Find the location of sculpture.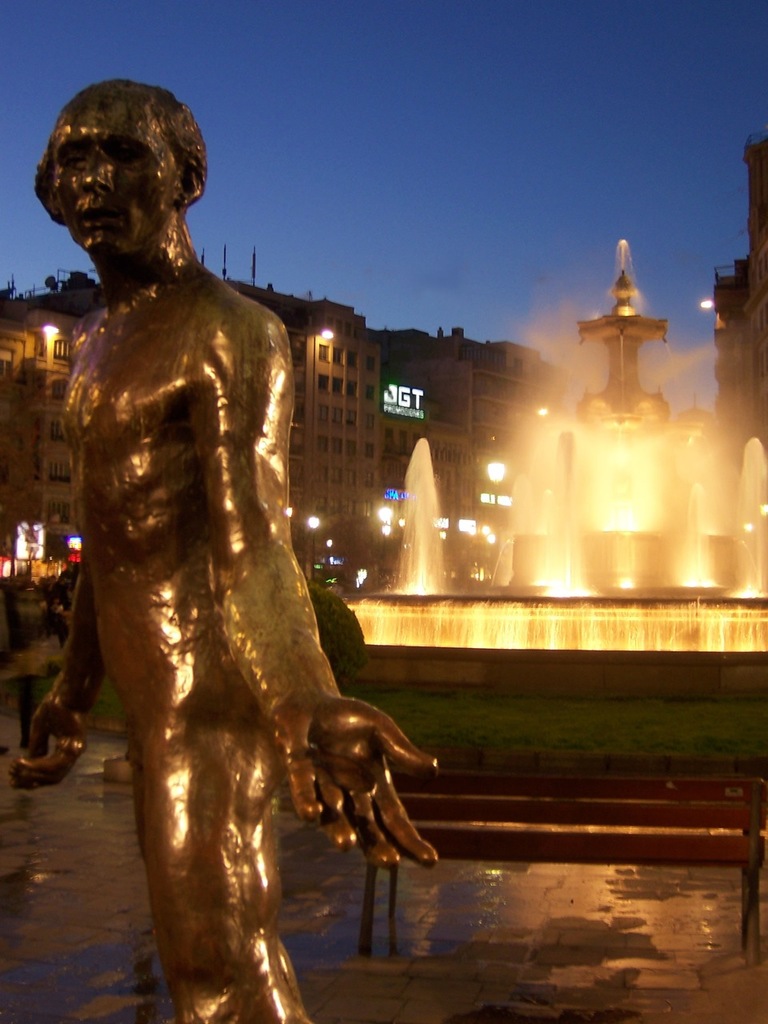
Location: (x1=25, y1=116, x2=437, y2=1023).
